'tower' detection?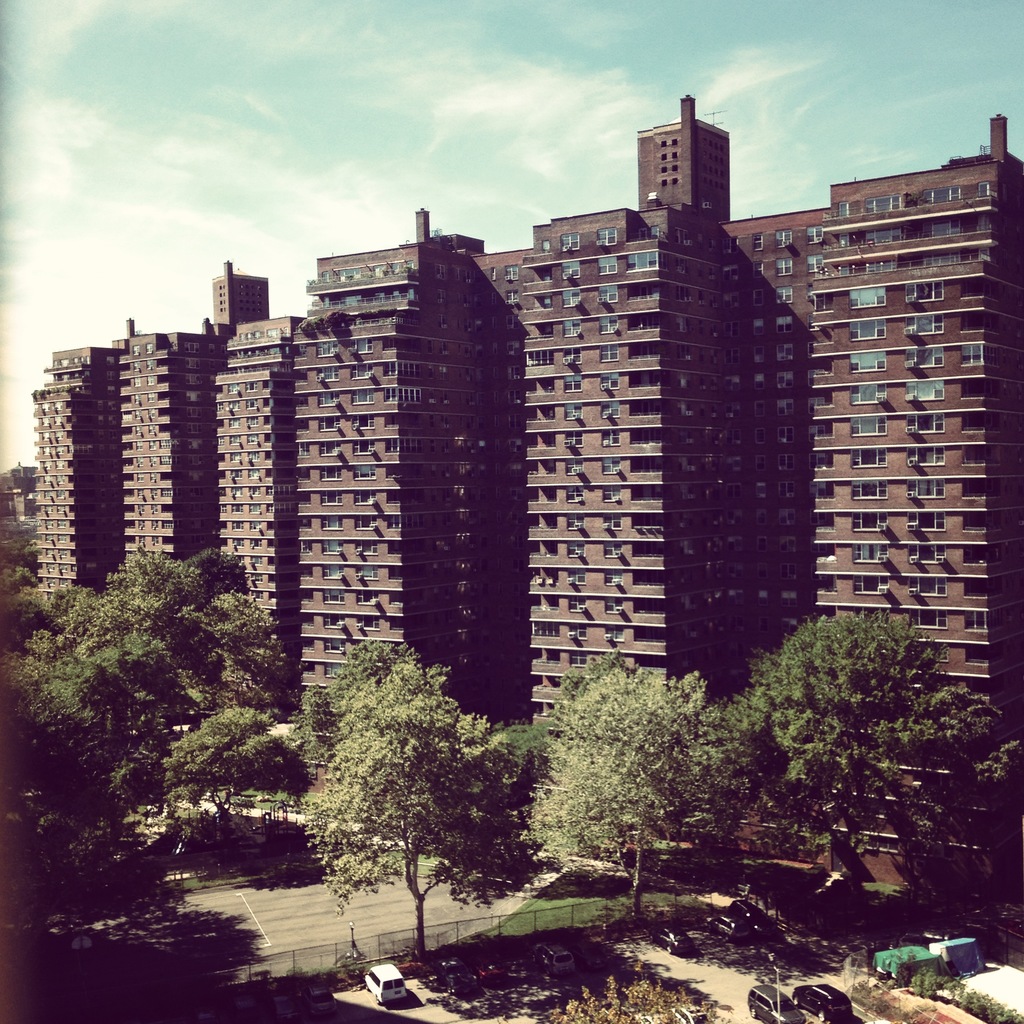
box=[121, 269, 273, 703]
